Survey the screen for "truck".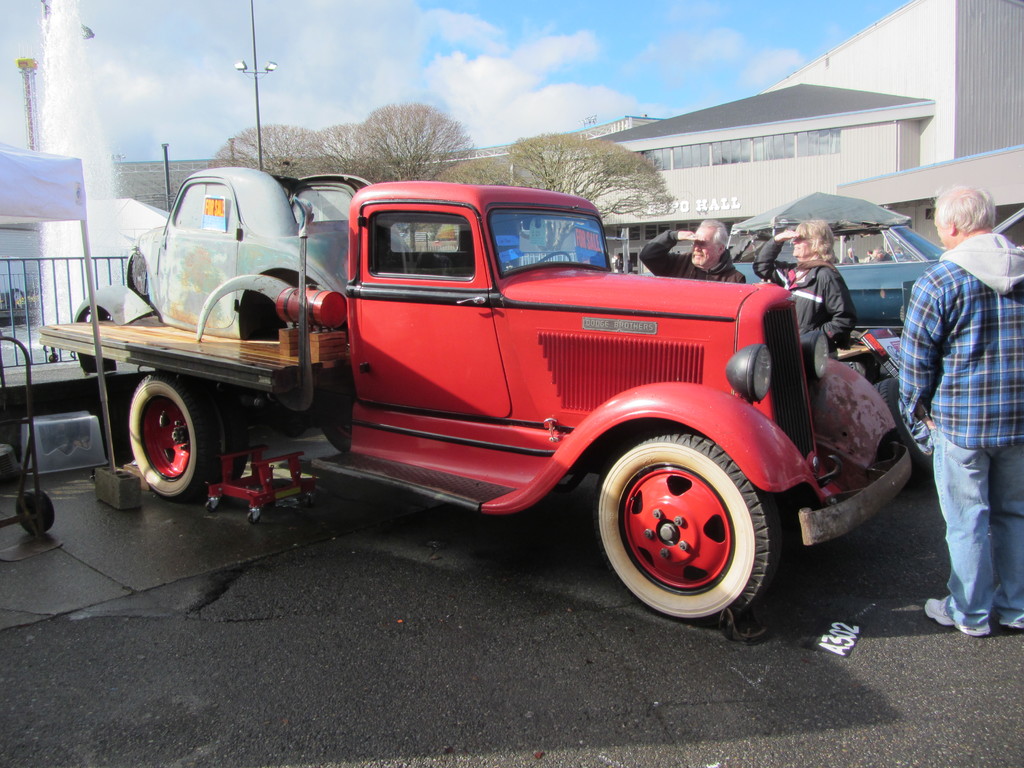
Survey found: BBox(76, 177, 966, 629).
